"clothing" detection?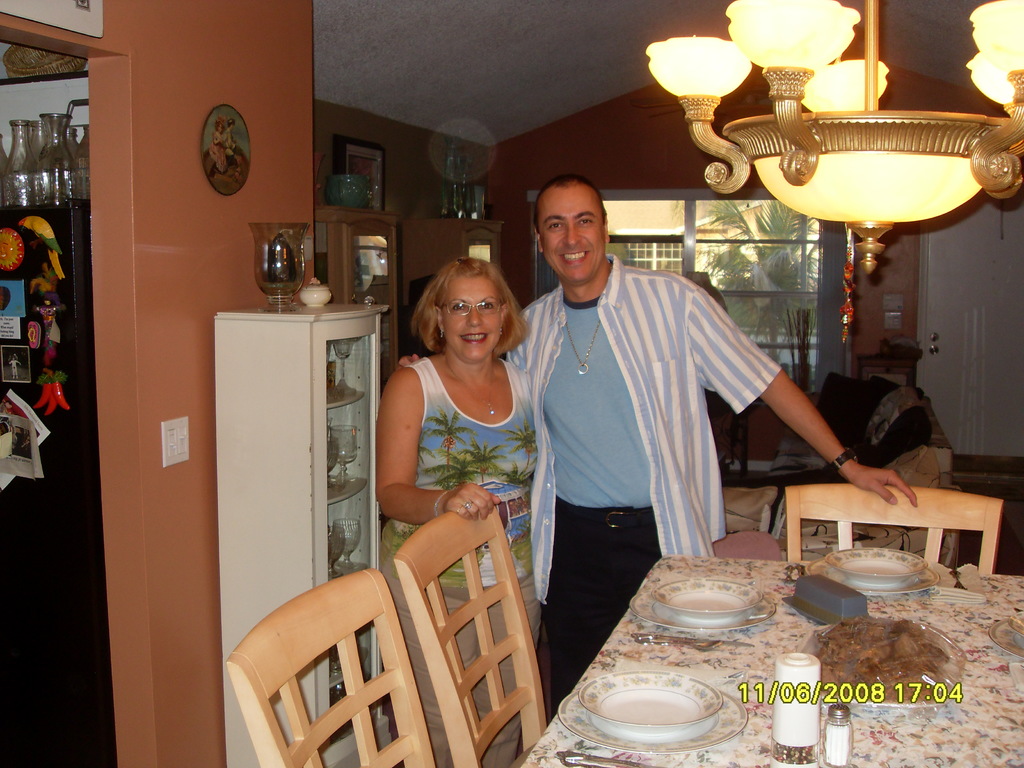
502 253 783 712
